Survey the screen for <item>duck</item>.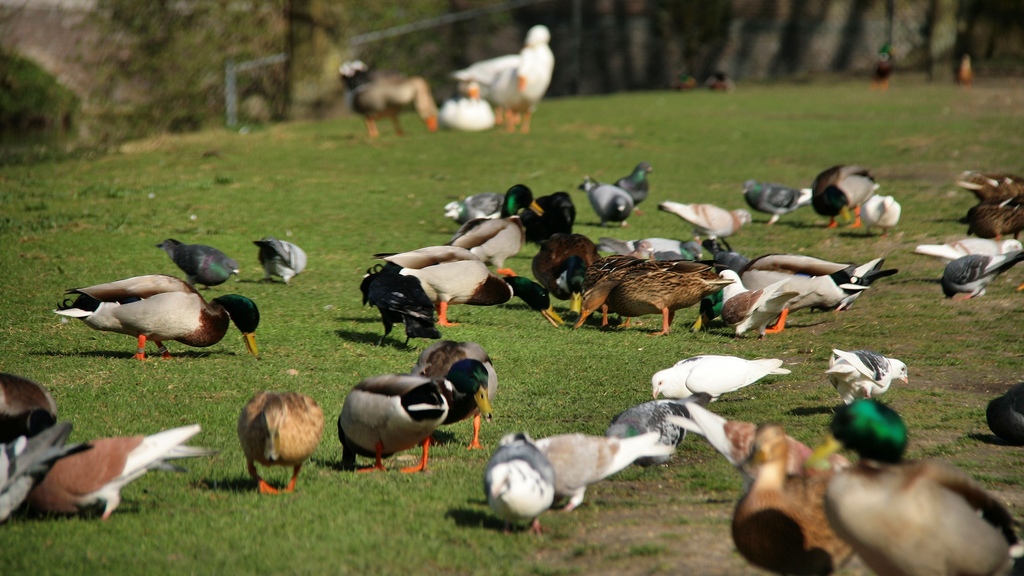
Survey found: (433, 74, 504, 134).
